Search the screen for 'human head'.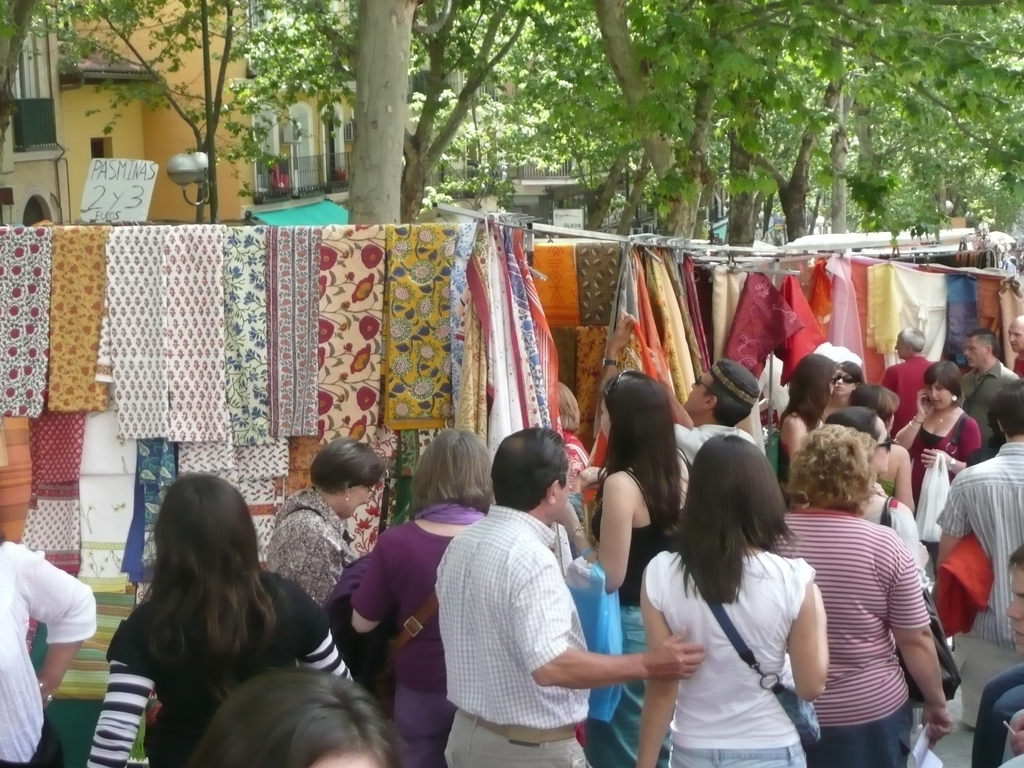
Found at (961,330,992,369).
